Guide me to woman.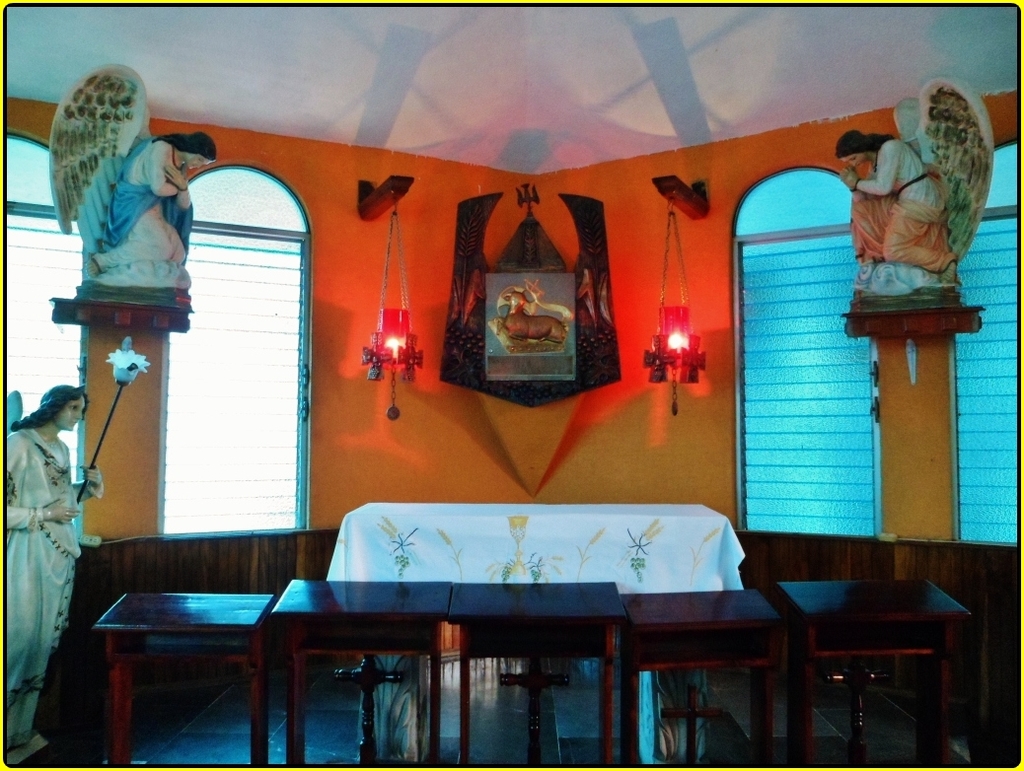
Guidance: detection(43, 60, 215, 281).
